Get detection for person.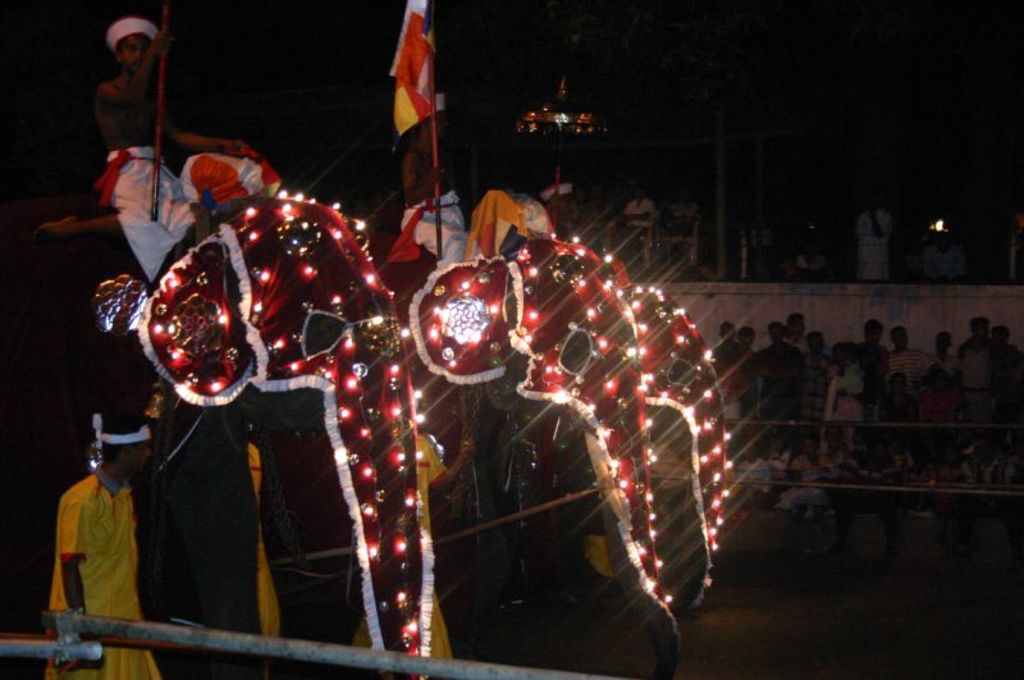
Detection: box=[403, 101, 468, 256].
